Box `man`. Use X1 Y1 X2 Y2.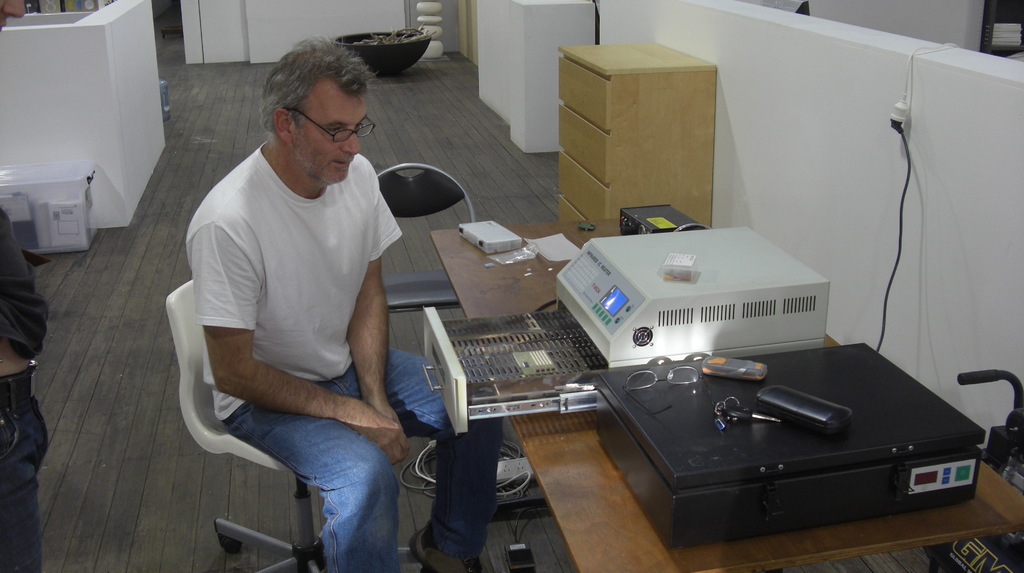
0 0 49 572.
